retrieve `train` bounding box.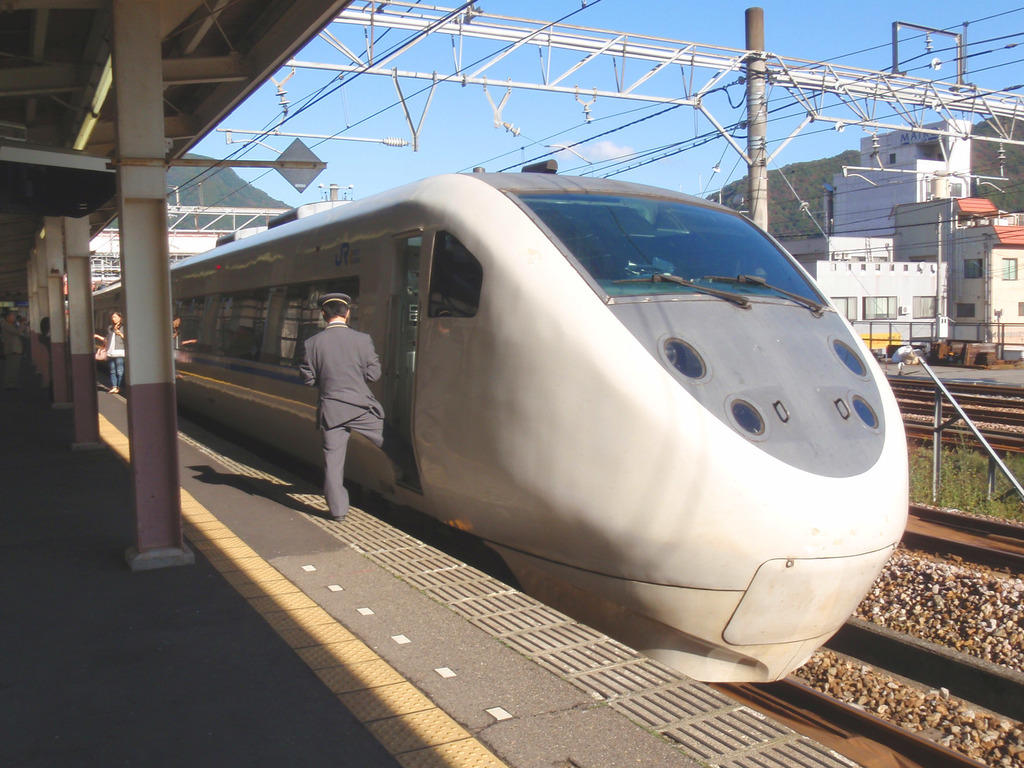
Bounding box: (88,157,909,683).
